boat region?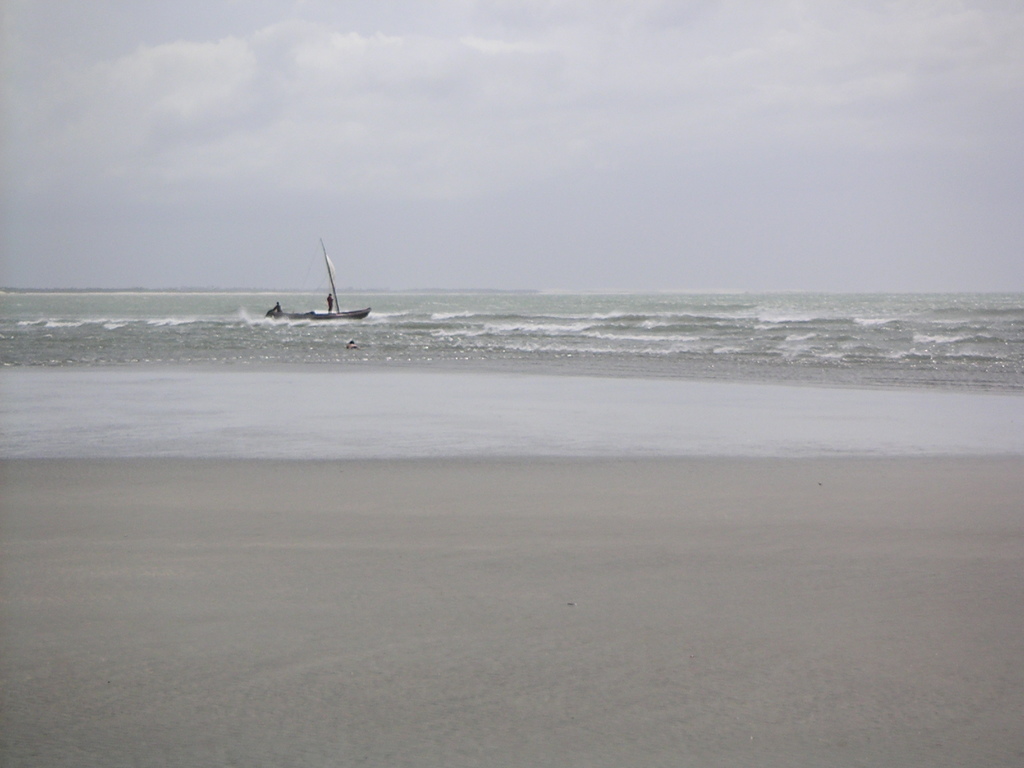
bbox=(264, 237, 370, 319)
